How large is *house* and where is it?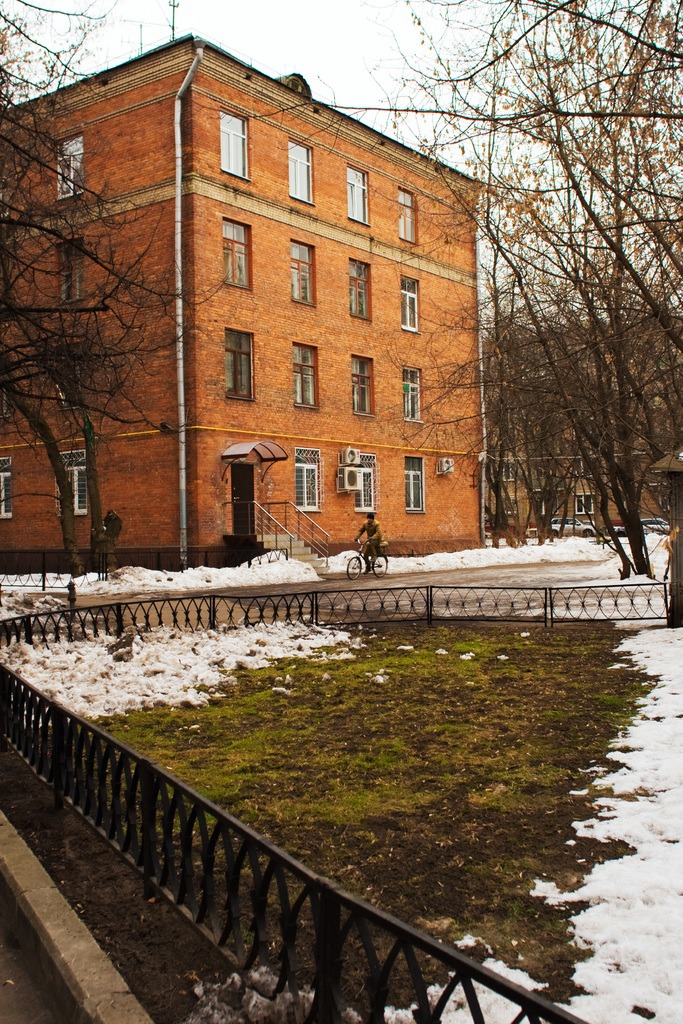
Bounding box: (490,310,682,534).
